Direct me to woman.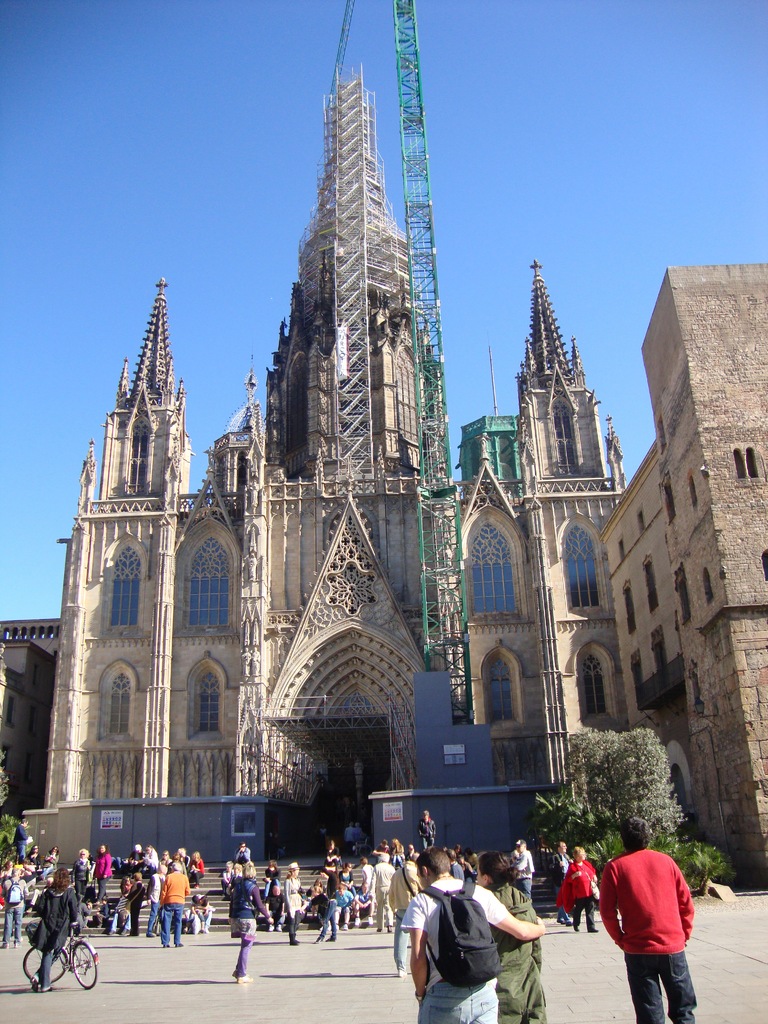
Direction: [x1=560, y1=837, x2=600, y2=928].
